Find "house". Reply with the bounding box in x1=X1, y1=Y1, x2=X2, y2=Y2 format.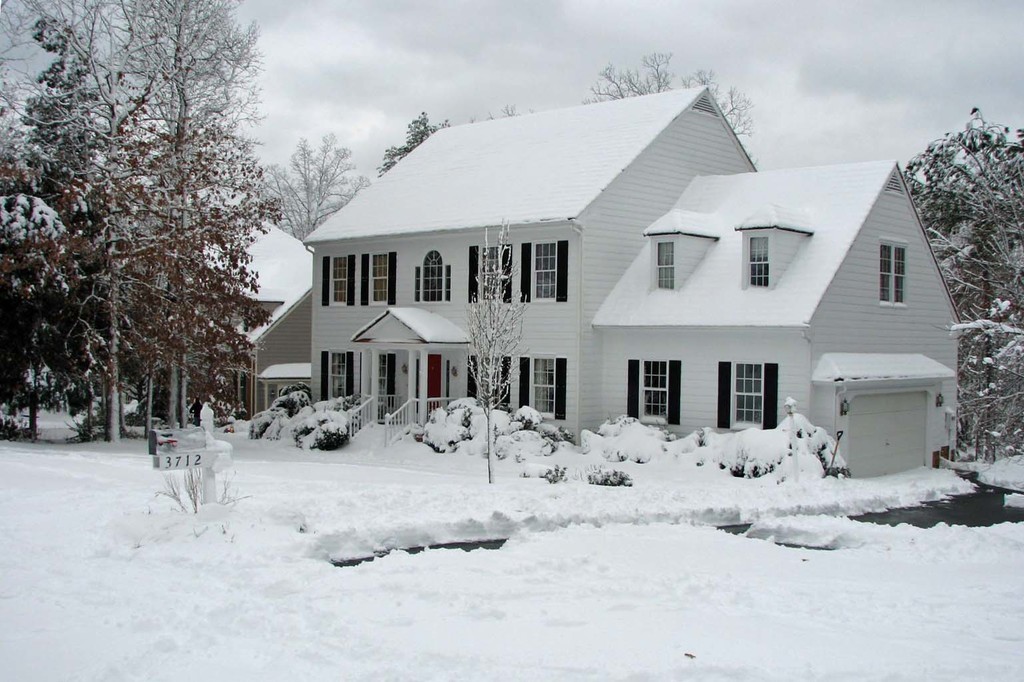
x1=587, y1=162, x2=961, y2=429.
